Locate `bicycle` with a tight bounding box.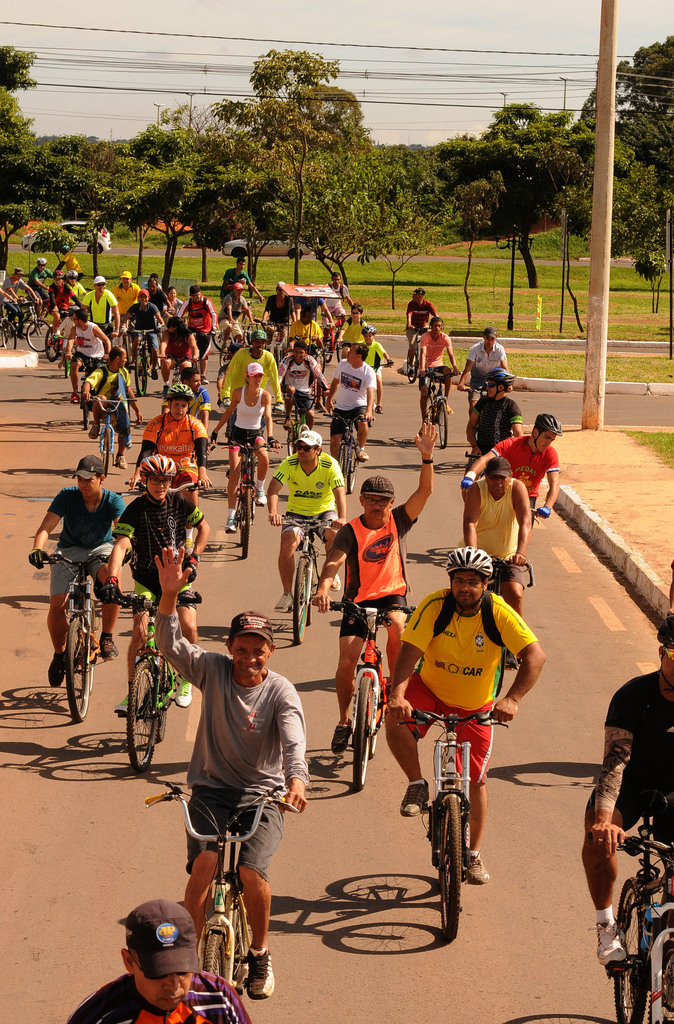
x1=470, y1=481, x2=539, y2=525.
